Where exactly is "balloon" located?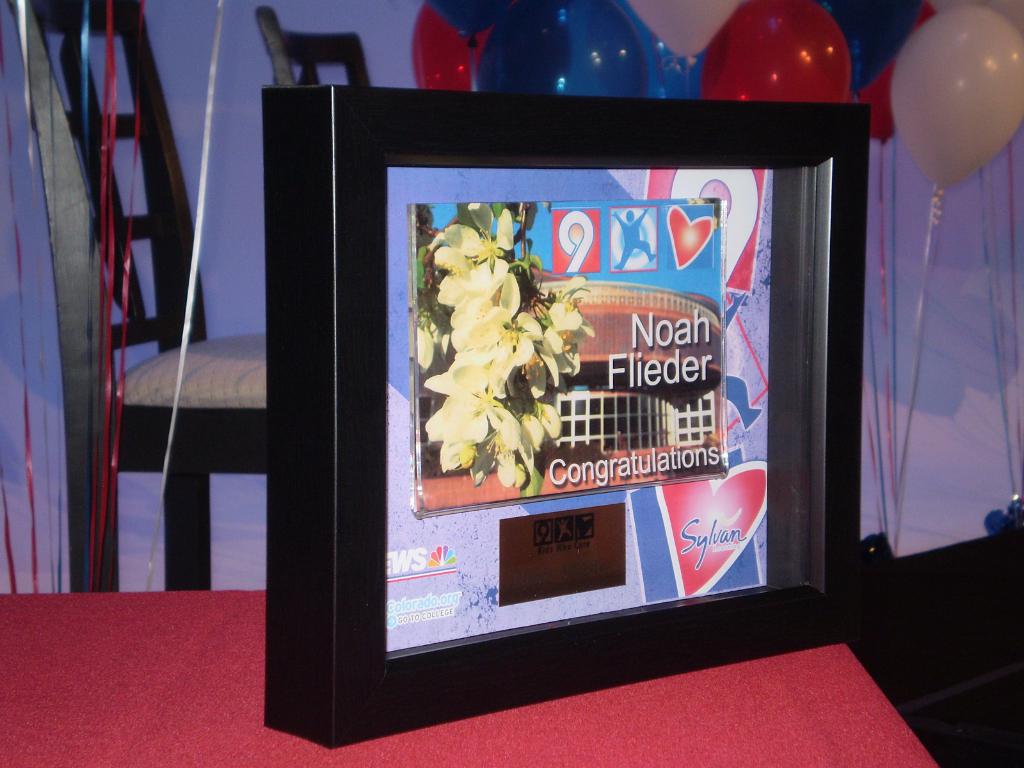
Its bounding box is crop(477, 0, 644, 97).
